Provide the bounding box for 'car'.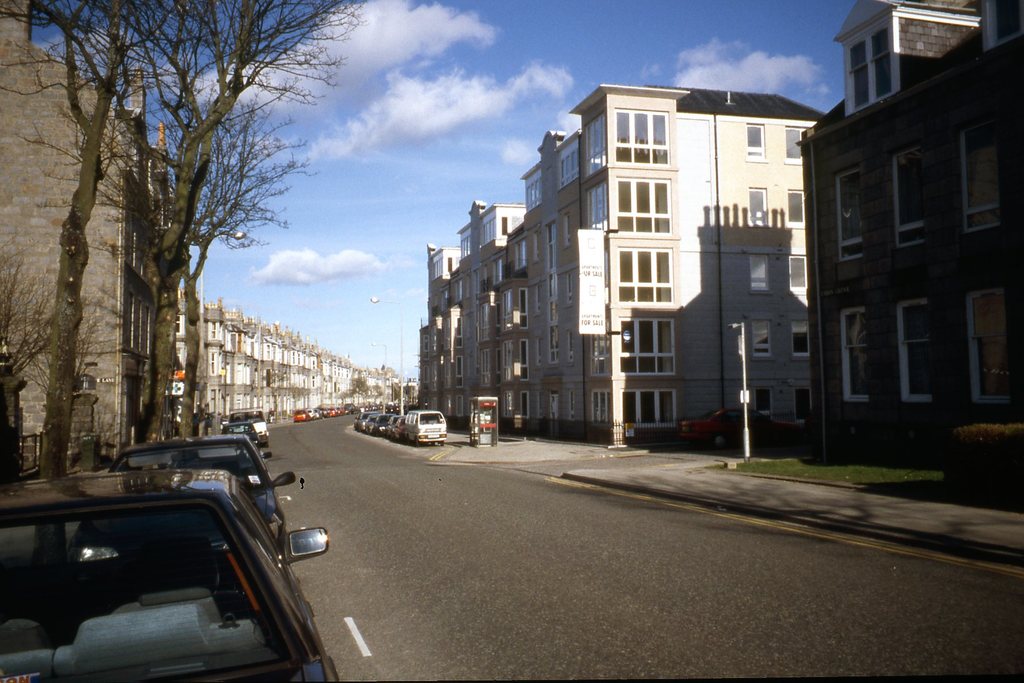
{"x1": 227, "y1": 420, "x2": 259, "y2": 448}.
